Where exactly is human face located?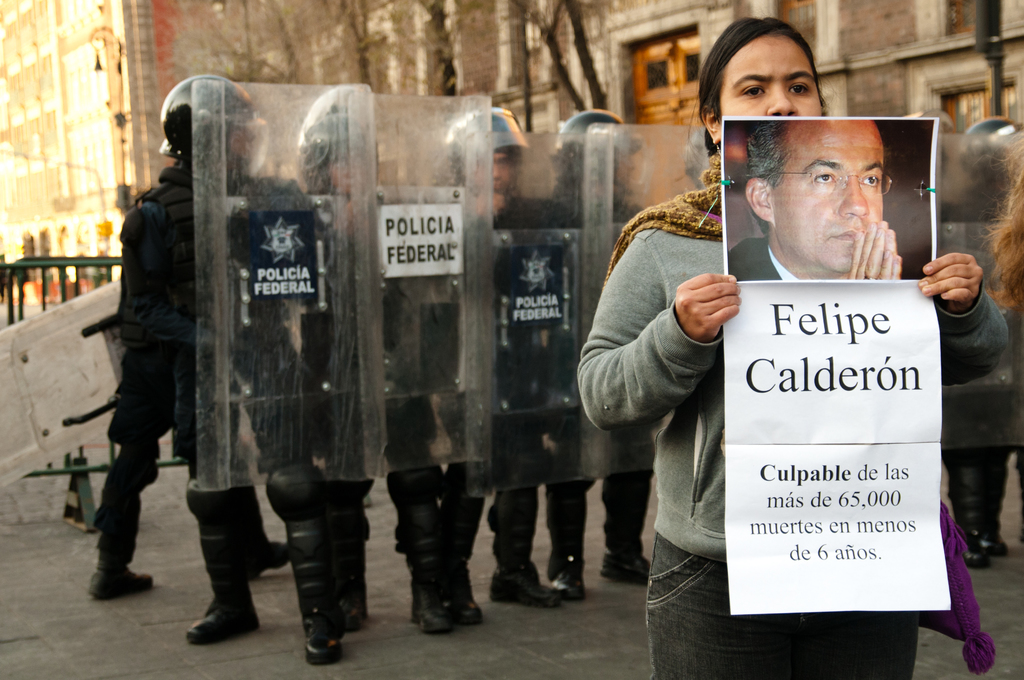
Its bounding box is <bbox>720, 34, 822, 119</bbox>.
